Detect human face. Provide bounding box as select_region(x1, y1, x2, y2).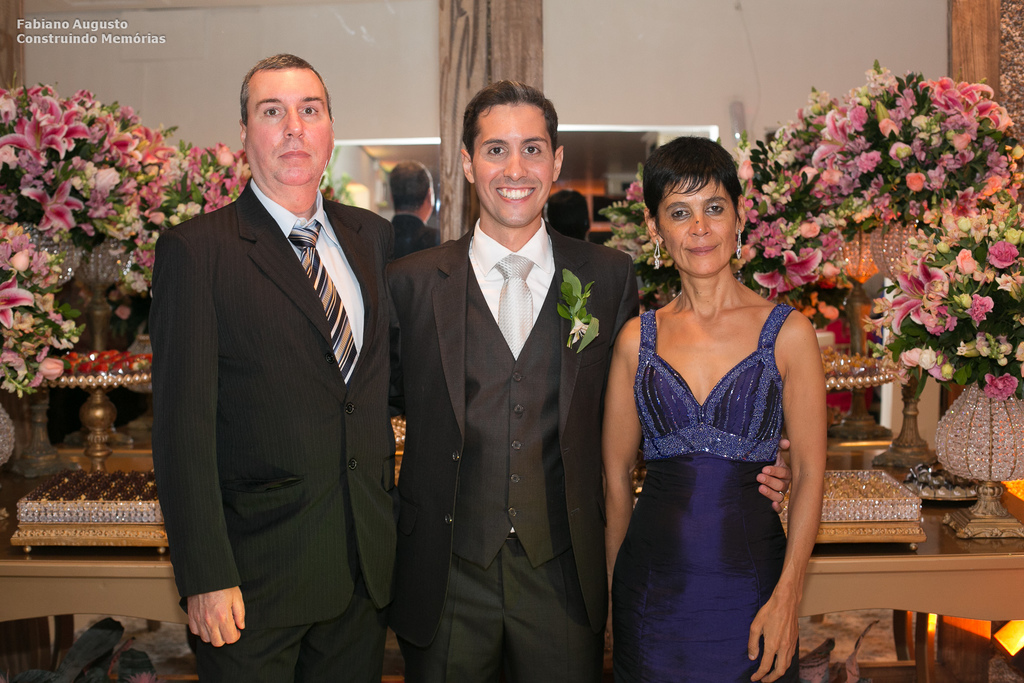
select_region(474, 108, 553, 226).
